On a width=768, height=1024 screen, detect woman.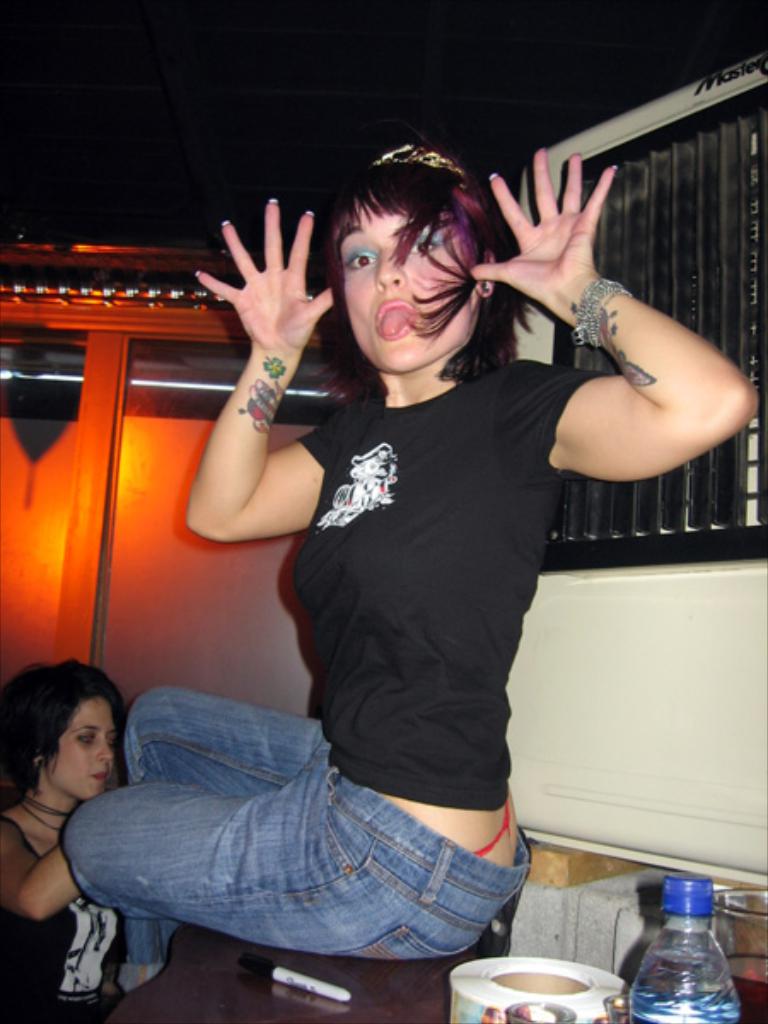
box=[0, 667, 160, 889].
